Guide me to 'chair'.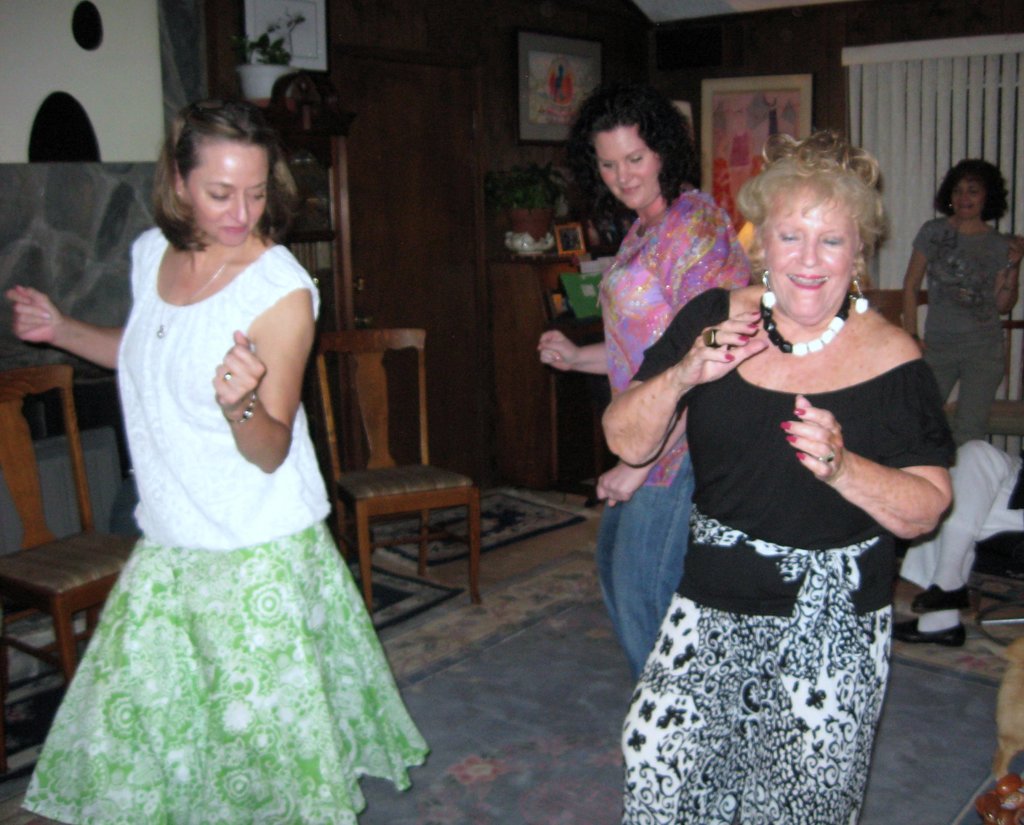
Guidance: detection(845, 286, 929, 338).
